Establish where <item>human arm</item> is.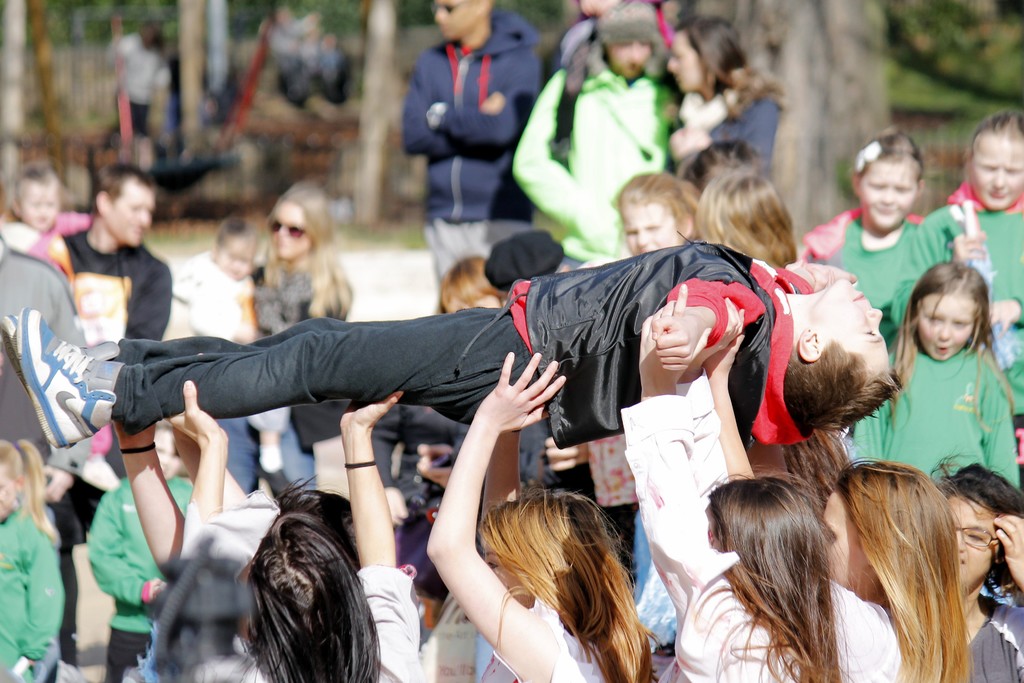
Established at (664, 322, 737, 539).
